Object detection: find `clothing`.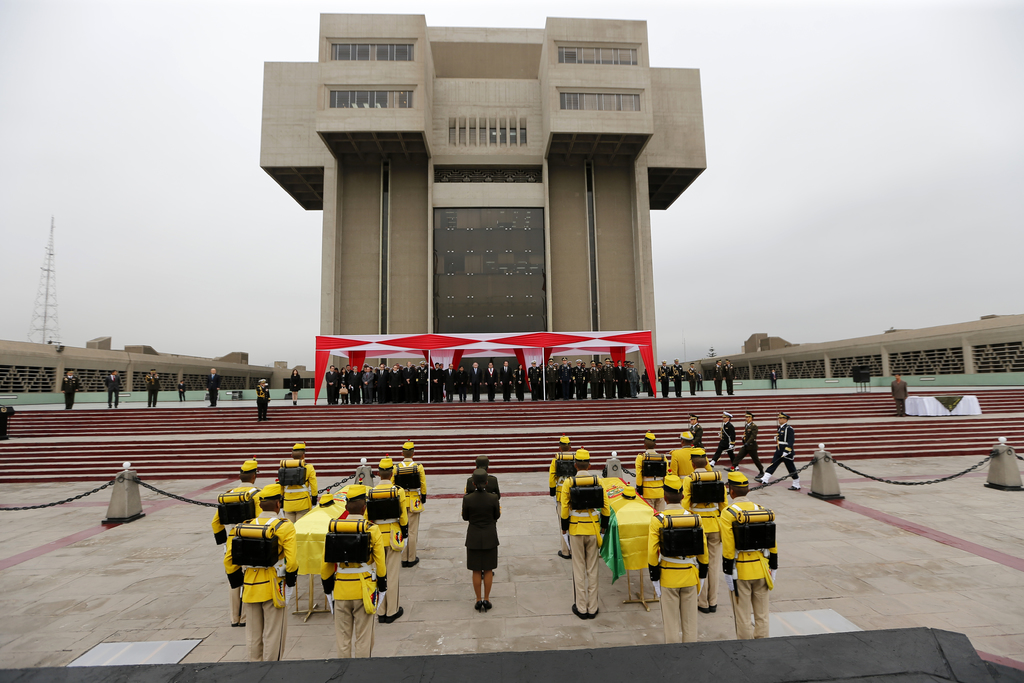
bbox=[766, 422, 796, 481].
